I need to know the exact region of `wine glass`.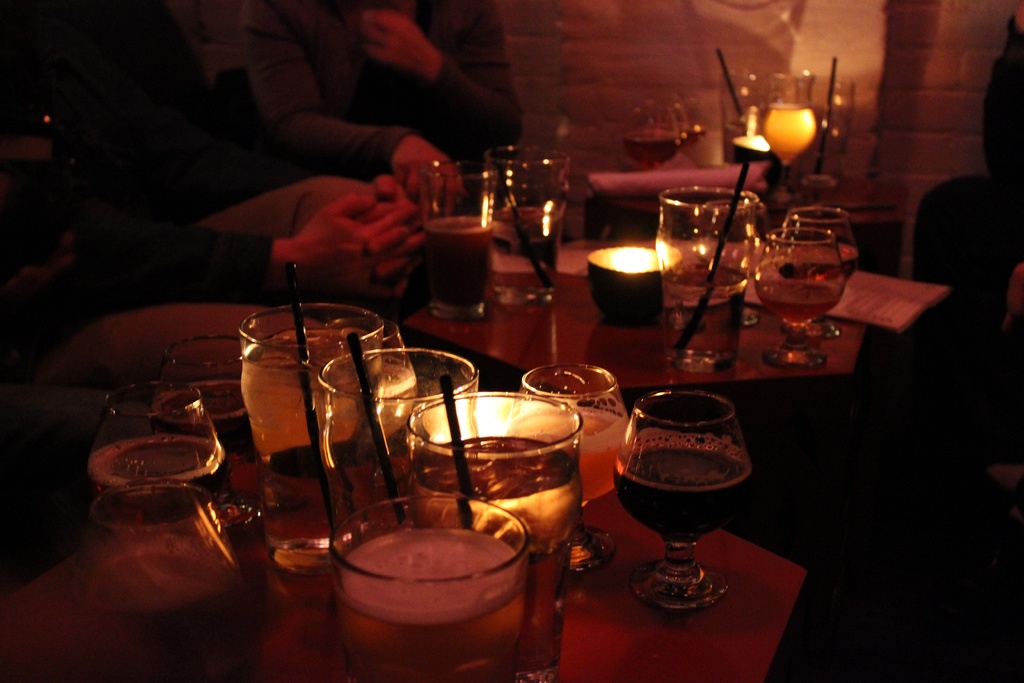
Region: region(518, 362, 630, 567).
